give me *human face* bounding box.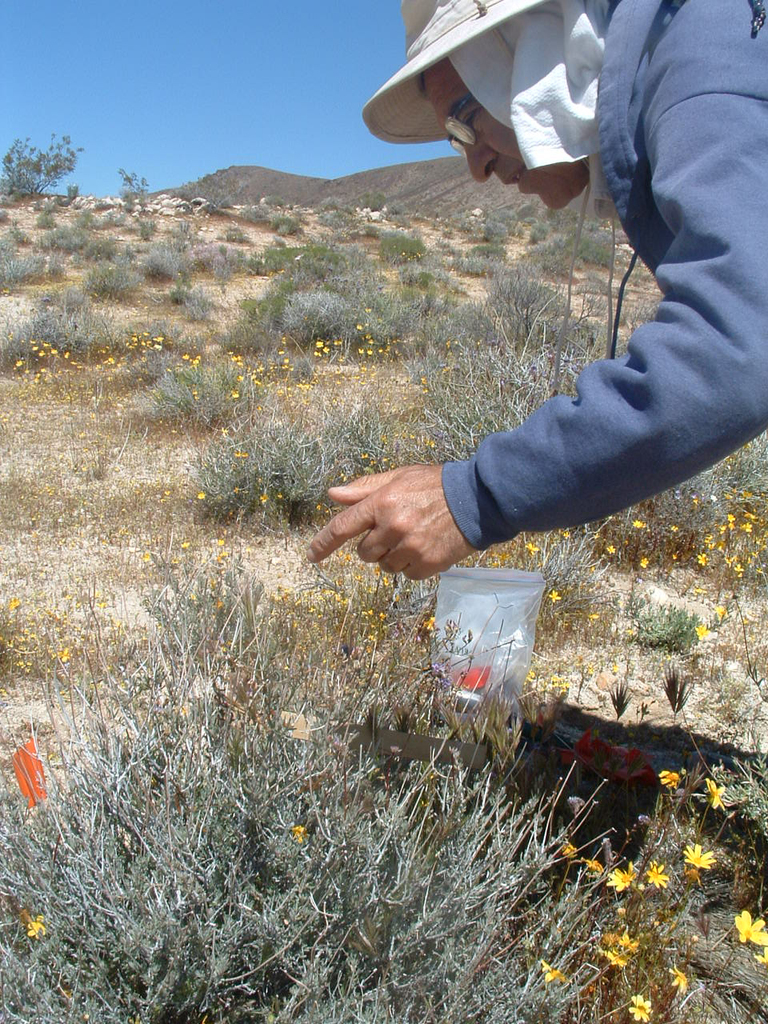
425,59,589,211.
